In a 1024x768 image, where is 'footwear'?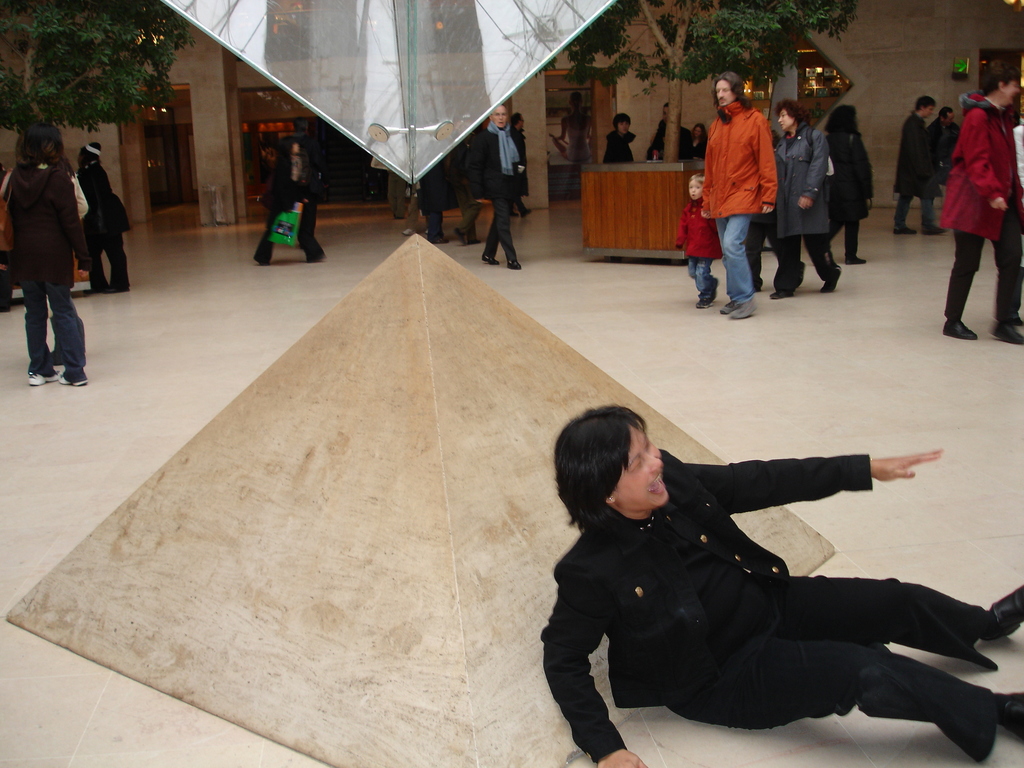
<region>25, 373, 57, 386</region>.
